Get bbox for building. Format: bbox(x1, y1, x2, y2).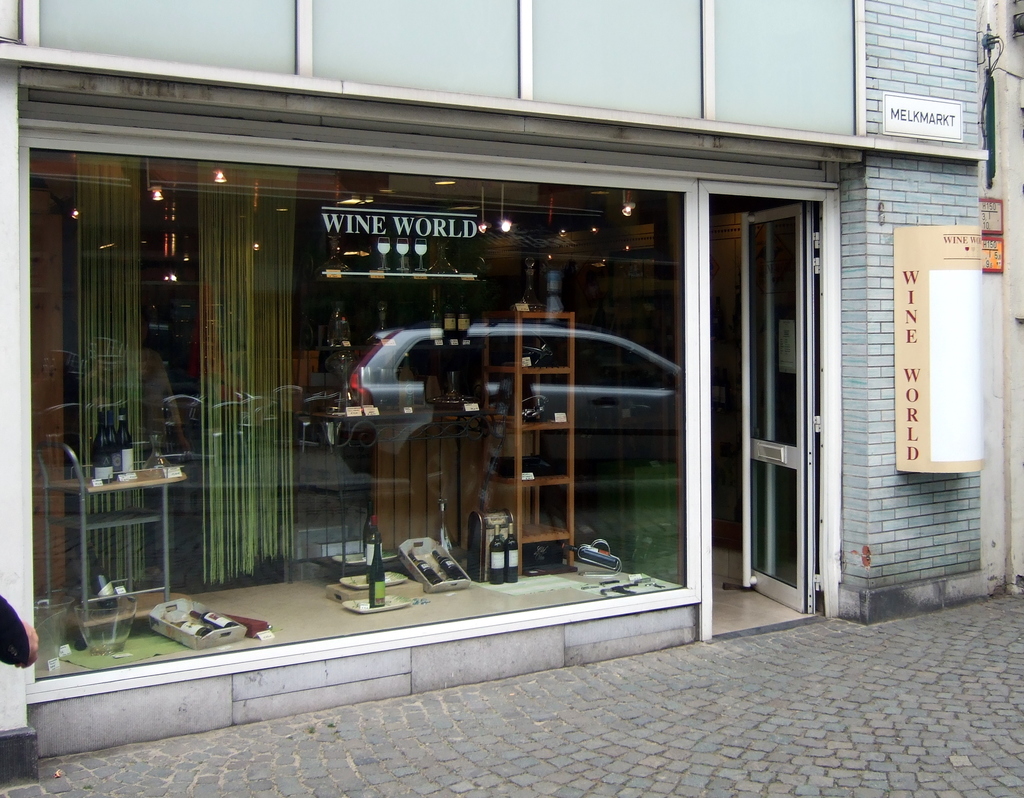
bbox(0, 0, 1023, 783).
